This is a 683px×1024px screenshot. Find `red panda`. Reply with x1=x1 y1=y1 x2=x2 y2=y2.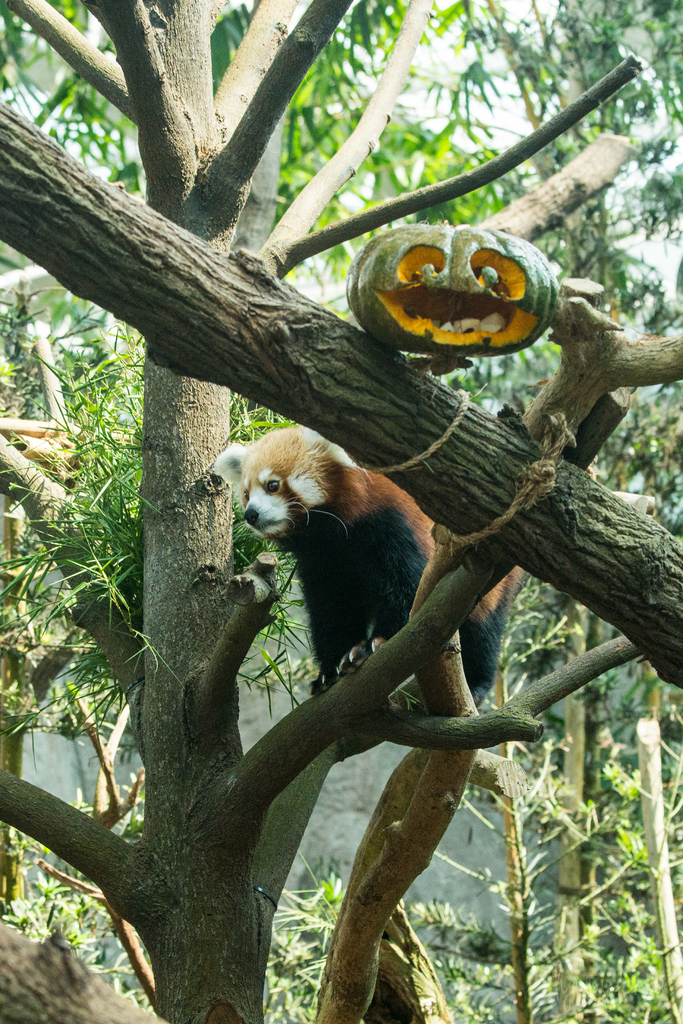
x1=210 y1=423 x2=522 y2=757.
